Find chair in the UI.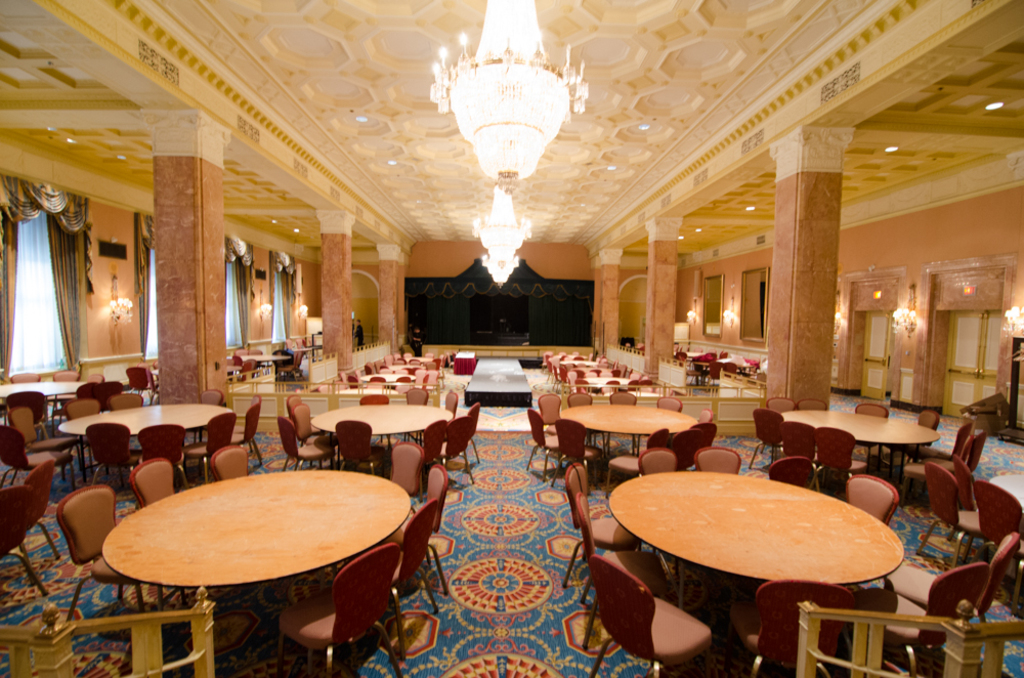
UI element at detection(13, 458, 62, 562).
